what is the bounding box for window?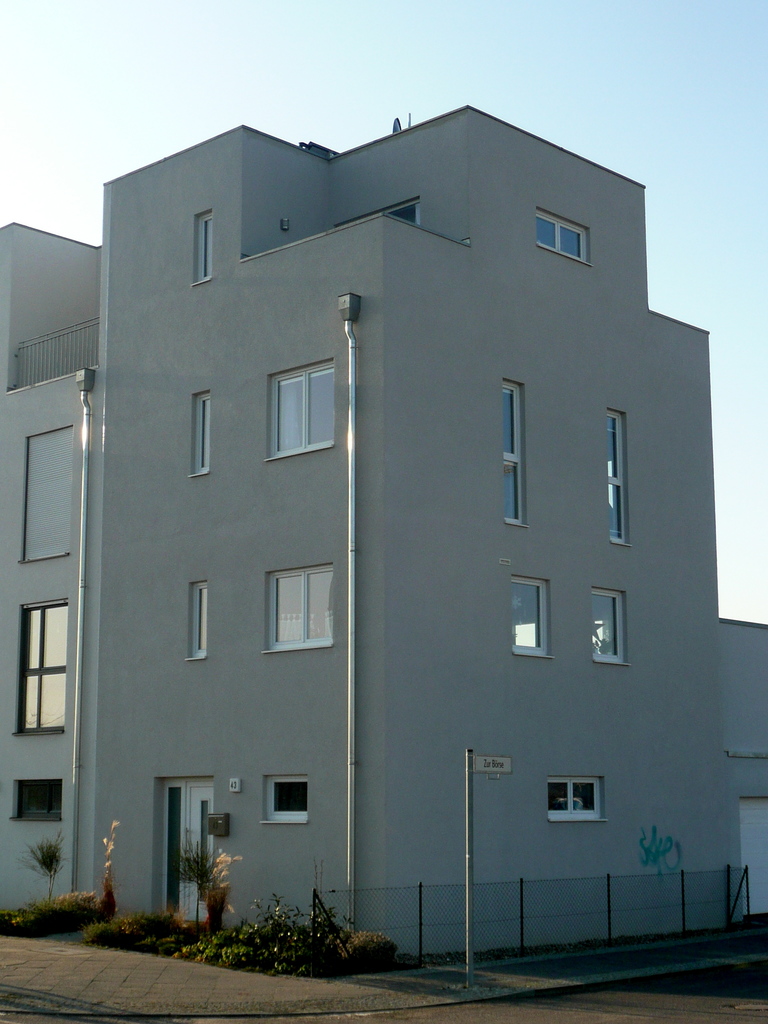
[511, 574, 550, 653].
